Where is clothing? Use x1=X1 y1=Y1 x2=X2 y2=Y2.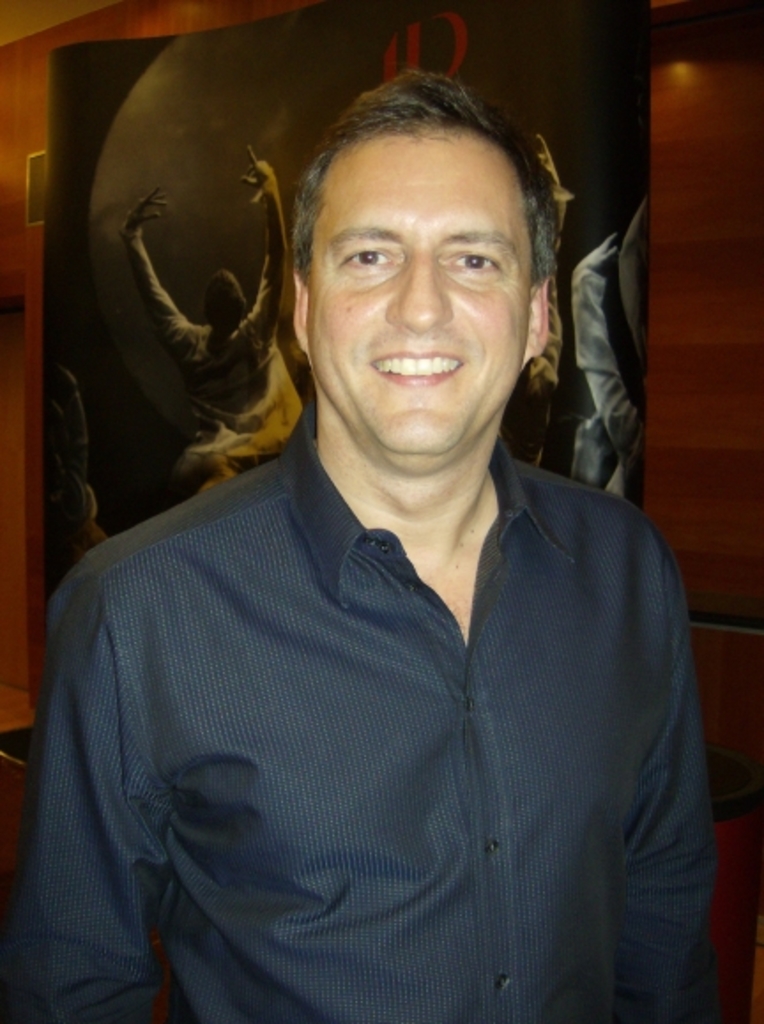
x1=120 y1=191 x2=311 y2=490.
